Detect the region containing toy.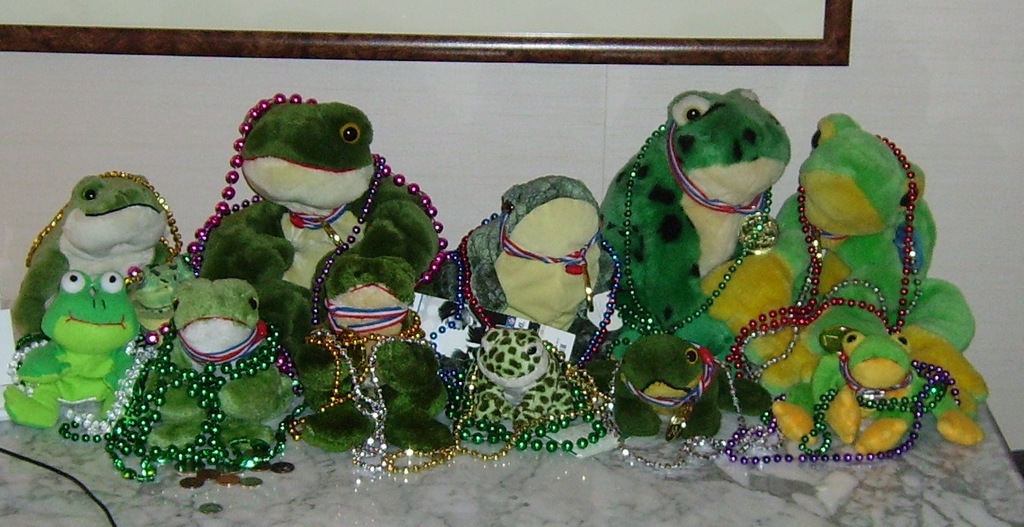
609,341,765,448.
